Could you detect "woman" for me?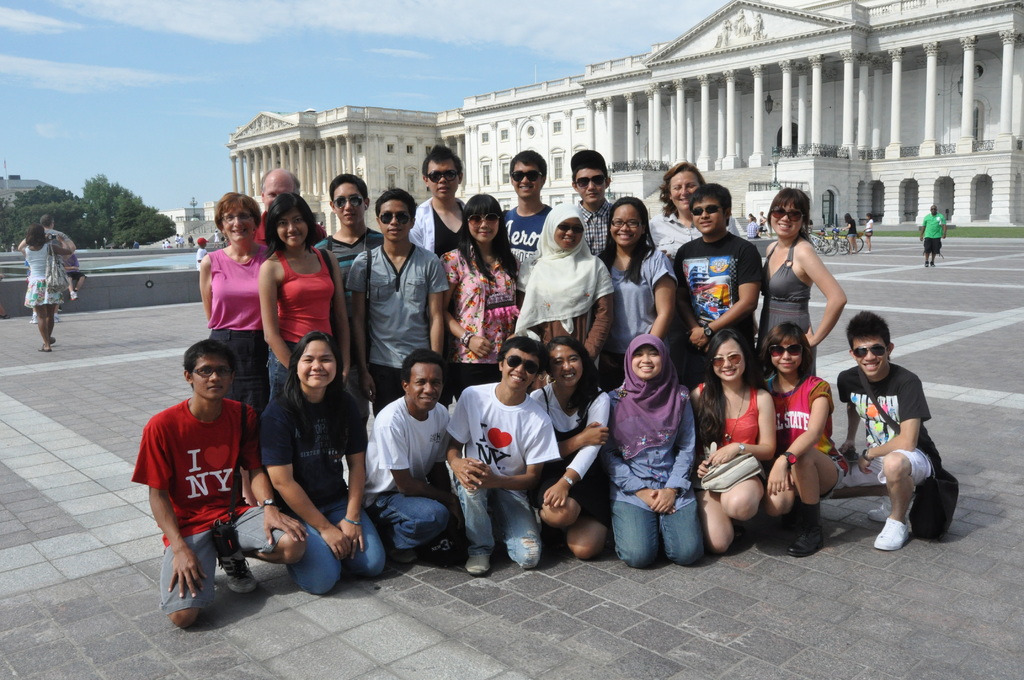
Detection result: {"left": 689, "top": 335, "right": 782, "bottom": 547}.
